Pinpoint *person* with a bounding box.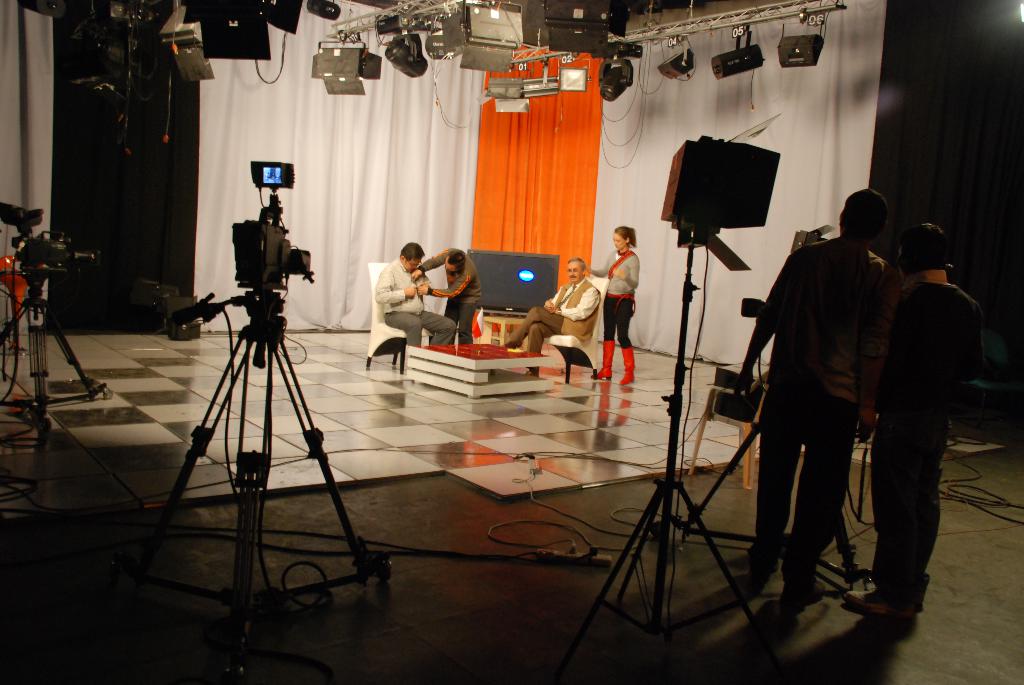
x1=371, y1=238, x2=451, y2=356.
